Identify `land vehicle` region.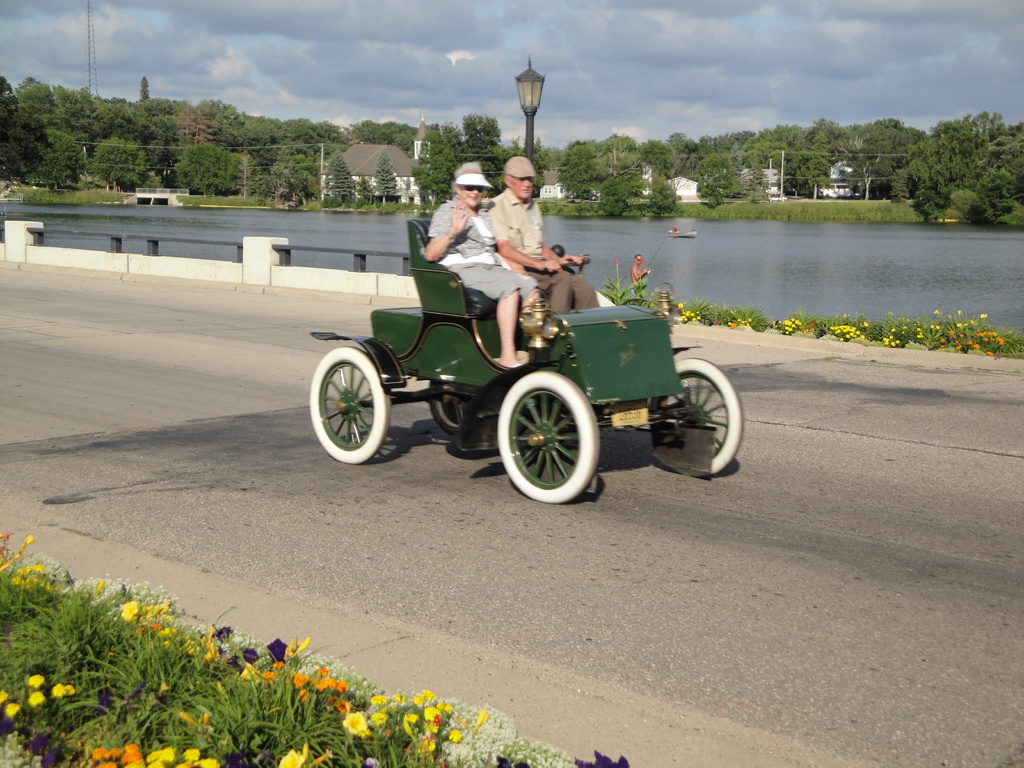
Region: bbox=[308, 220, 742, 500].
